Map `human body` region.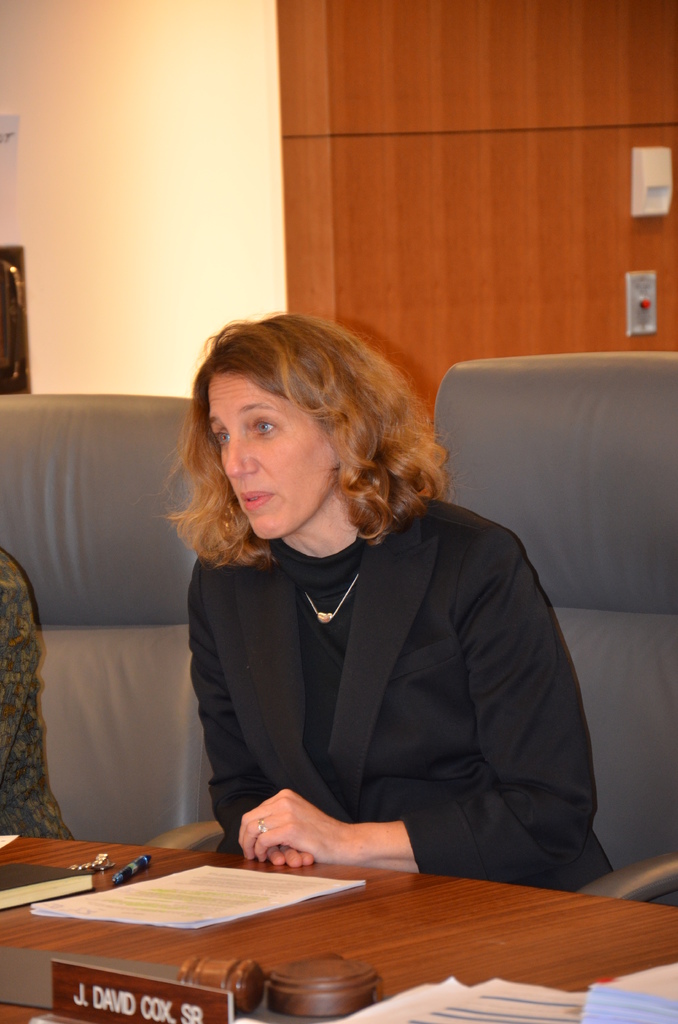
Mapped to pyautogui.locateOnScreen(141, 274, 583, 968).
